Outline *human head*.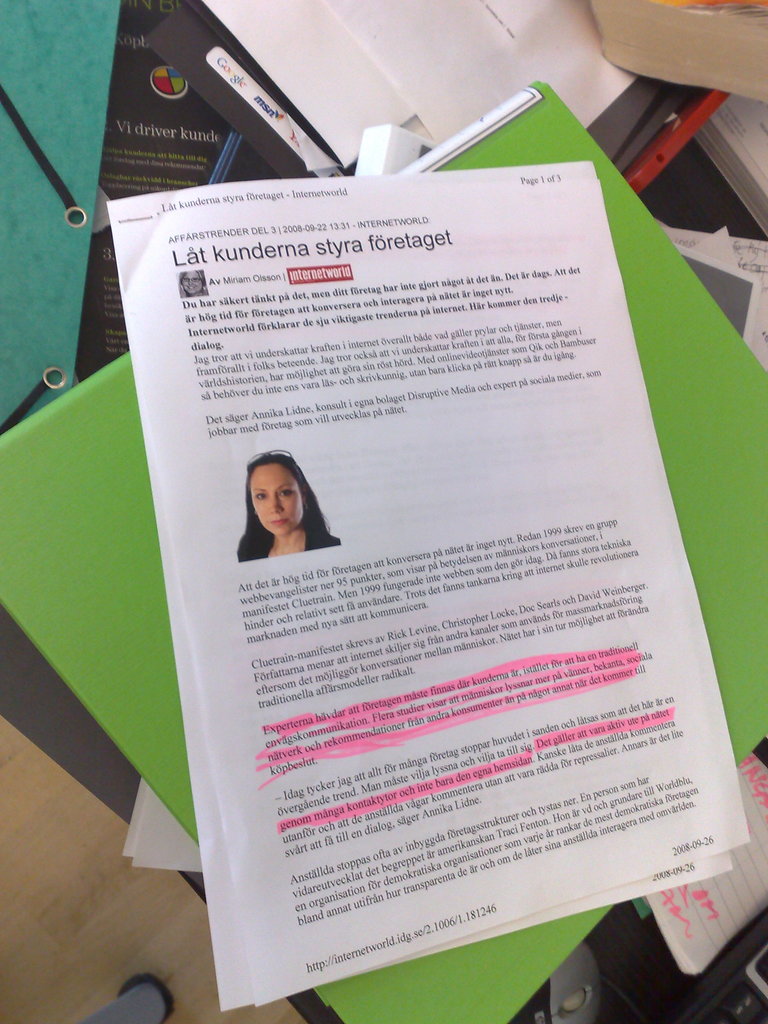
Outline: <region>241, 460, 321, 560</region>.
